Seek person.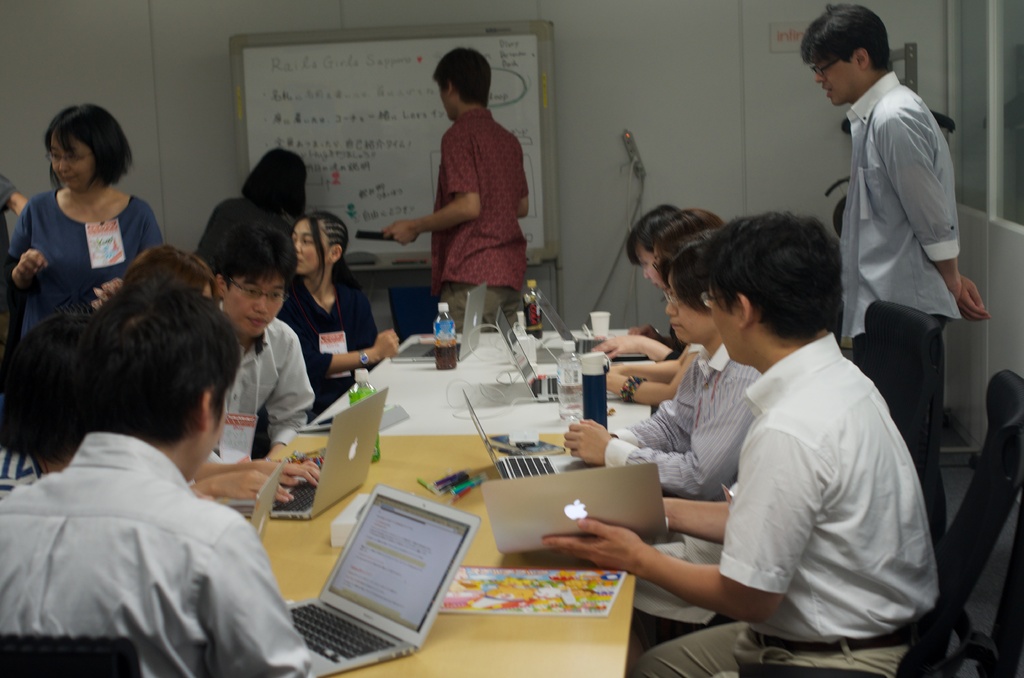
select_region(538, 213, 943, 677).
